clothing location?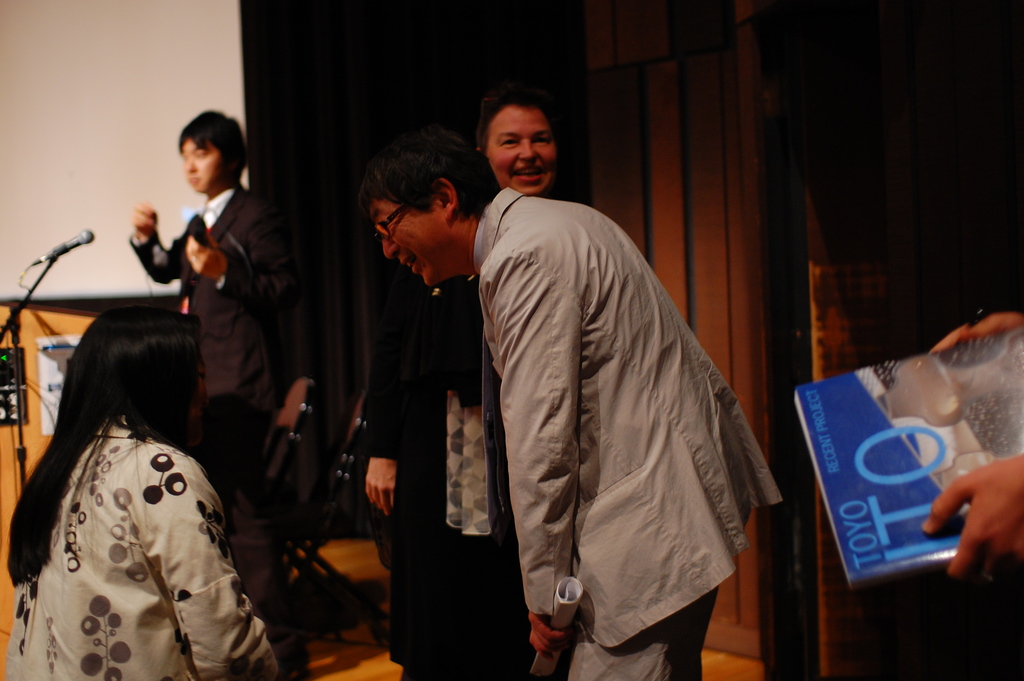
<bbox>3, 412, 286, 680</bbox>
